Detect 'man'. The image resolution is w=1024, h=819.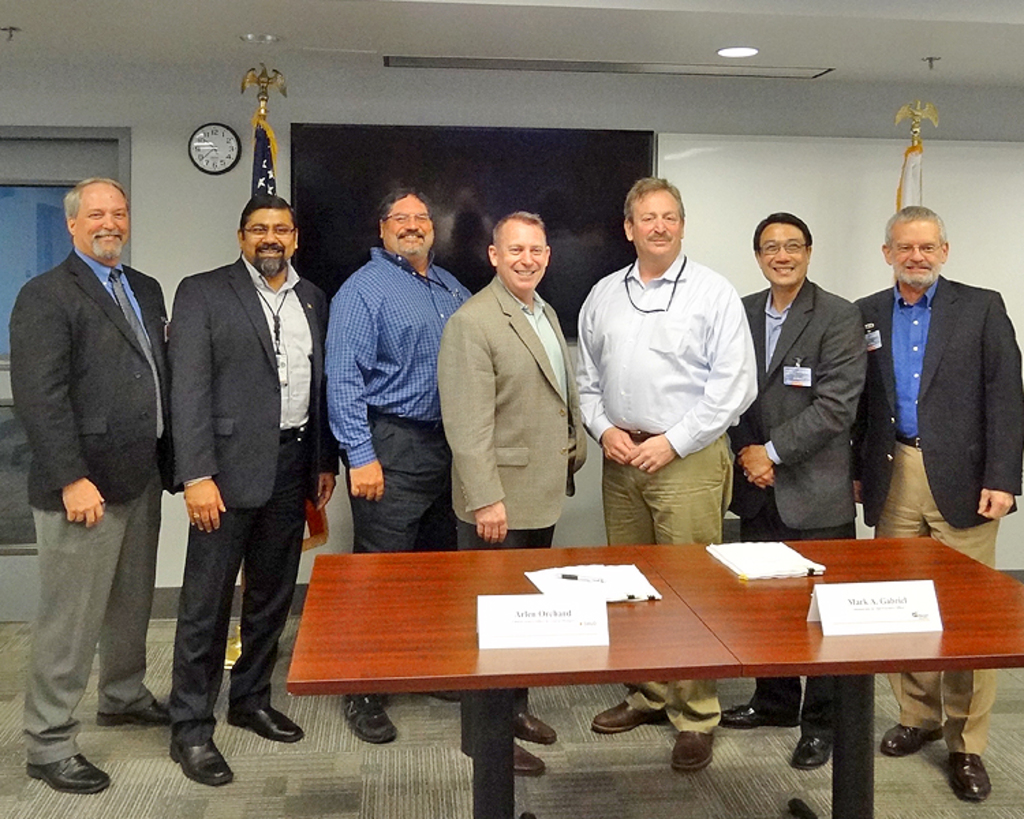
(16, 145, 183, 766).
